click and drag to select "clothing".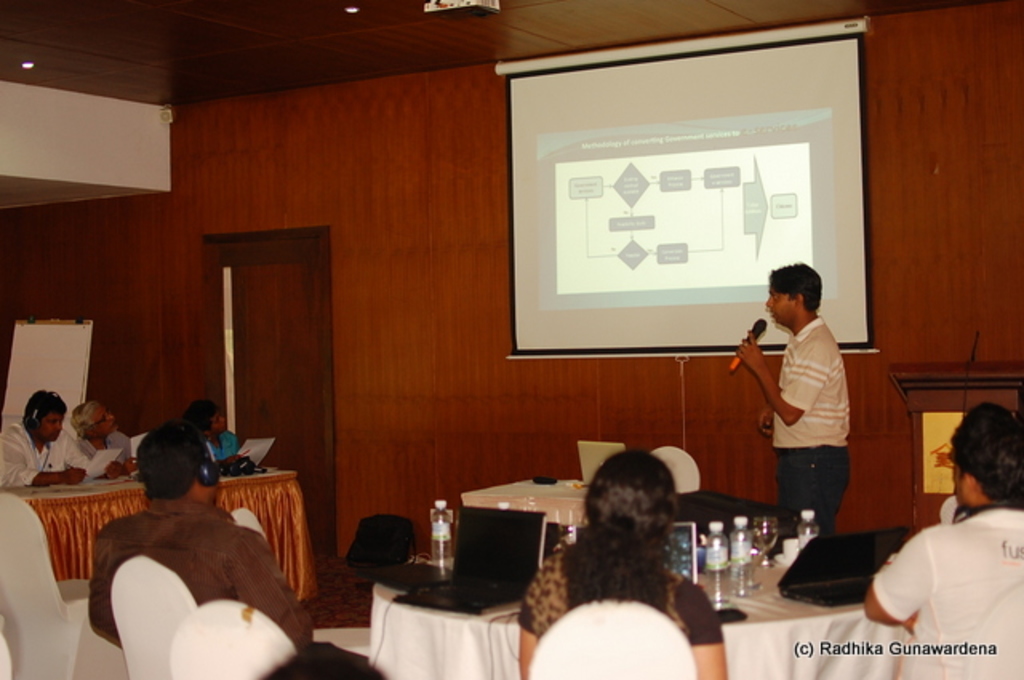
Selection: locate(869, 501, 1022, 678).
